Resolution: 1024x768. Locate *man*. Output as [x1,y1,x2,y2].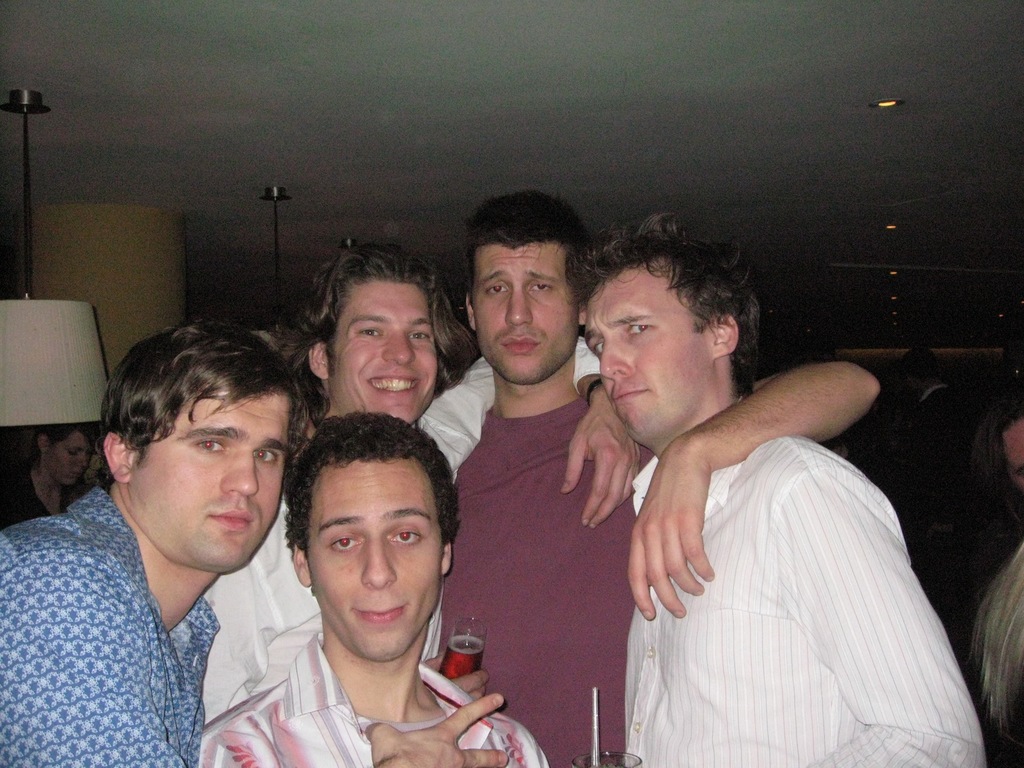
[0,315,314,767].
